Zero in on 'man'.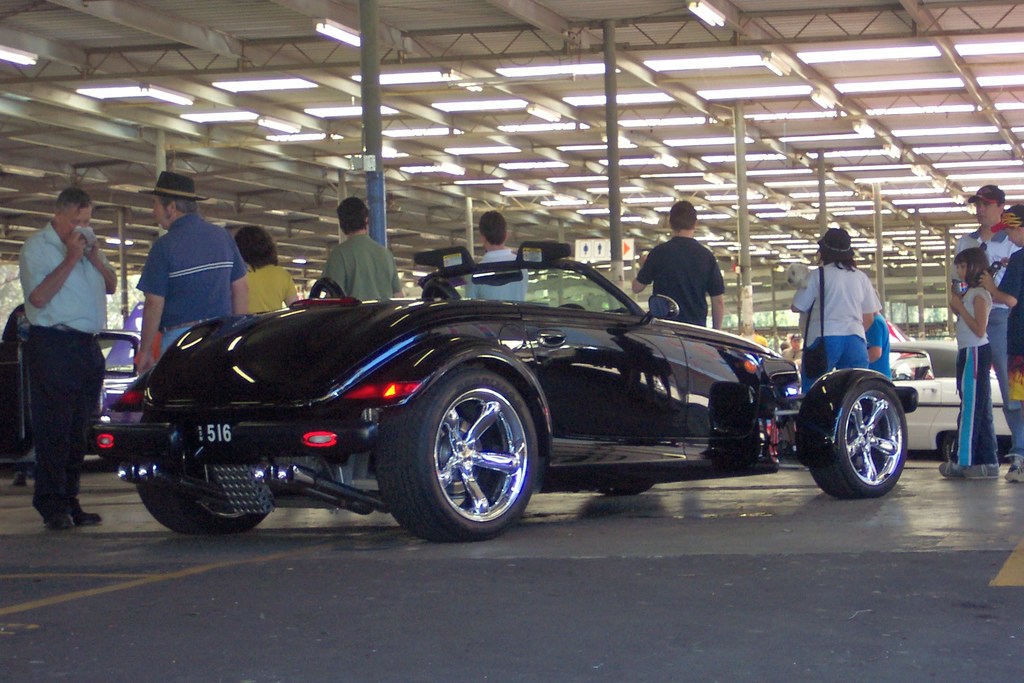
Zeroed in: {"x1": 316, "y1": 199, "x2": 401, "y2": 488}.
